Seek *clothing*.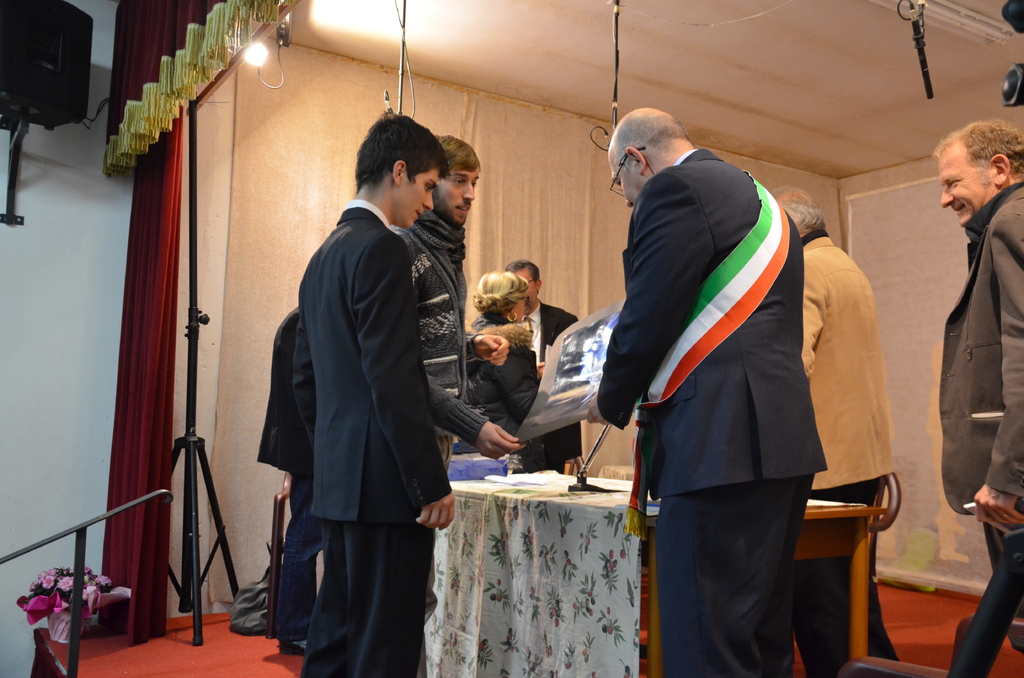
left=527, top=300, right=580, bottom=469.
